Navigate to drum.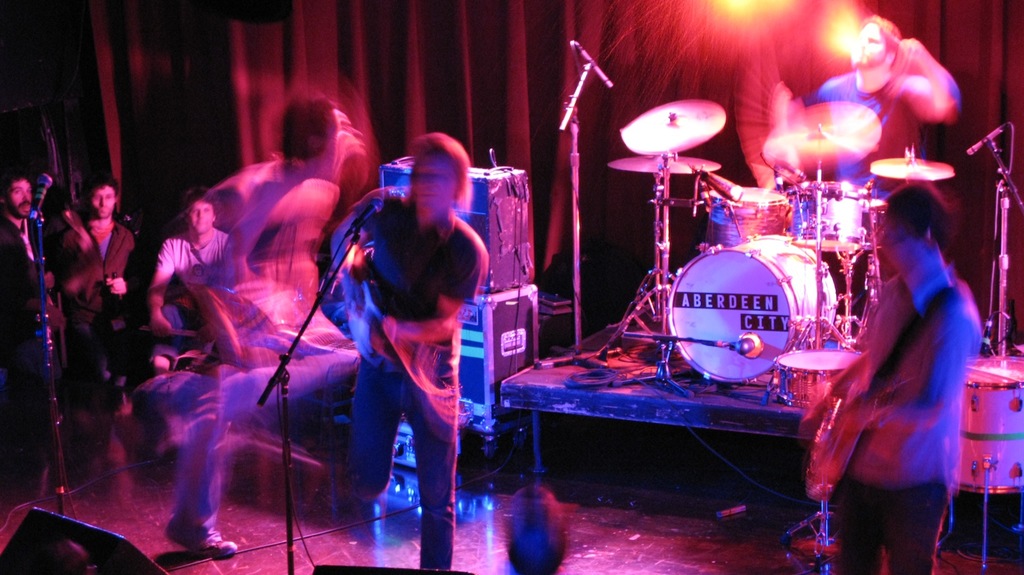
Navigation target: (left=961, top=354, right=1023, bottom=495).
